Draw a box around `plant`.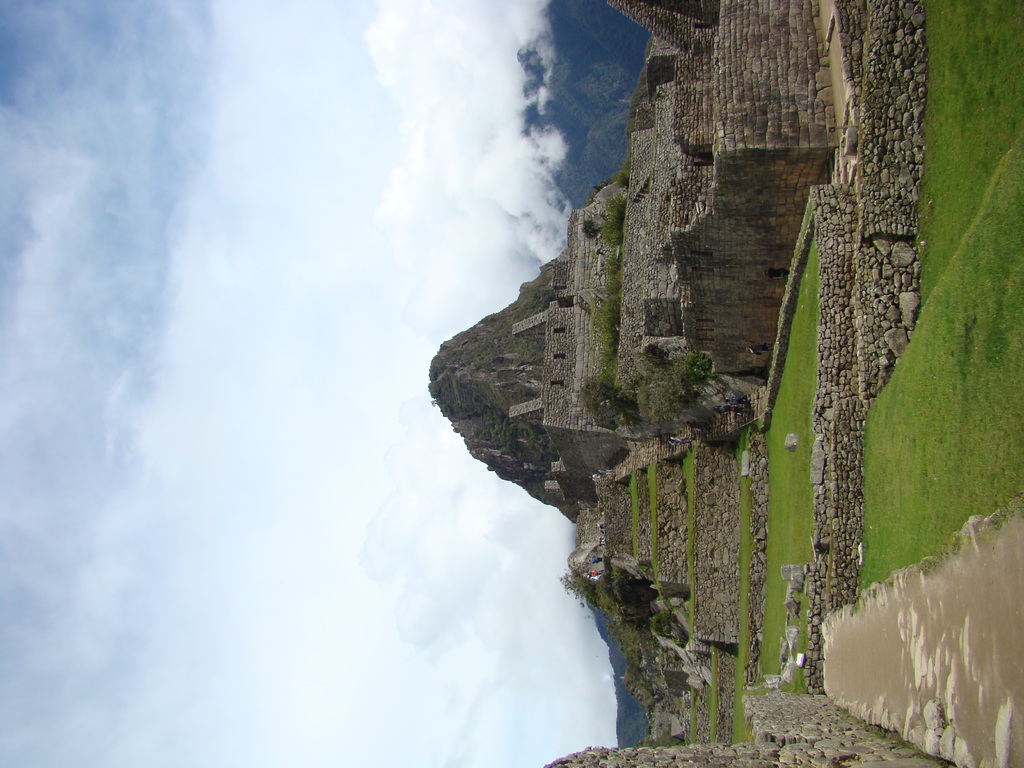
x1=566, y1=188, x2=717, y2=386.
